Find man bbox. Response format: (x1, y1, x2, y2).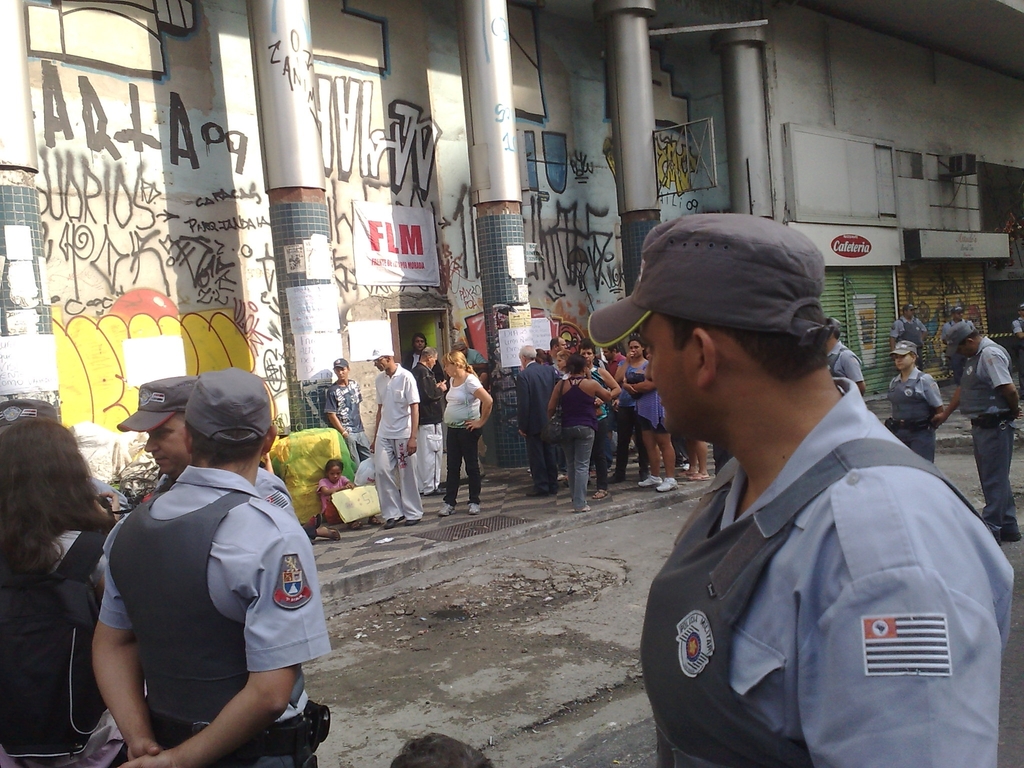
(91, 360, 334, 767).
